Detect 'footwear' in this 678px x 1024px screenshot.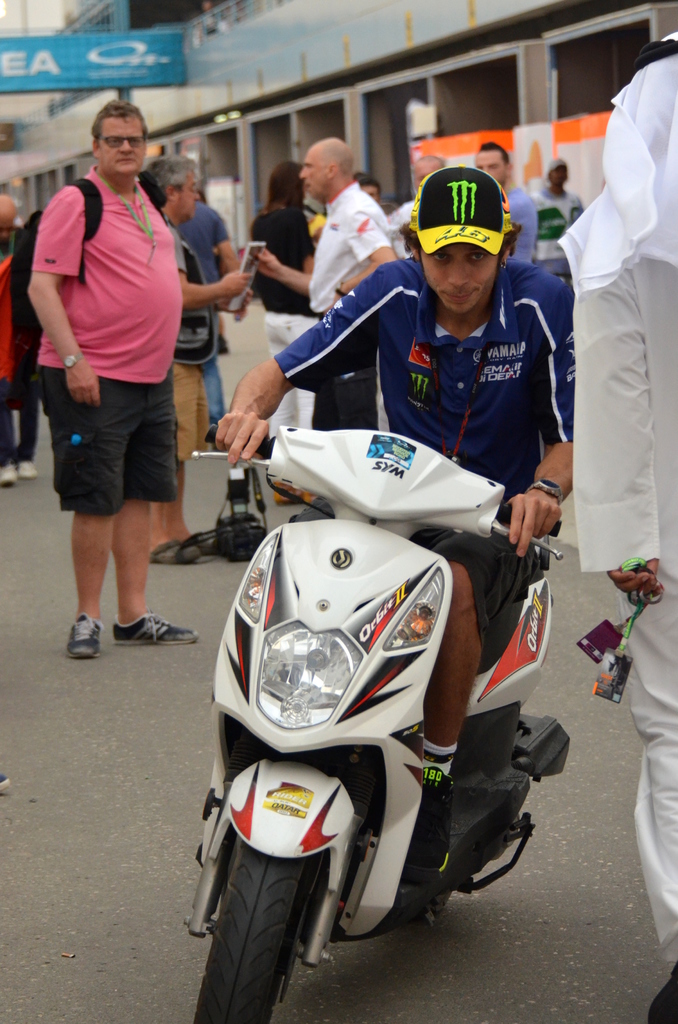
Detection: [64, 610, 104, 659].
